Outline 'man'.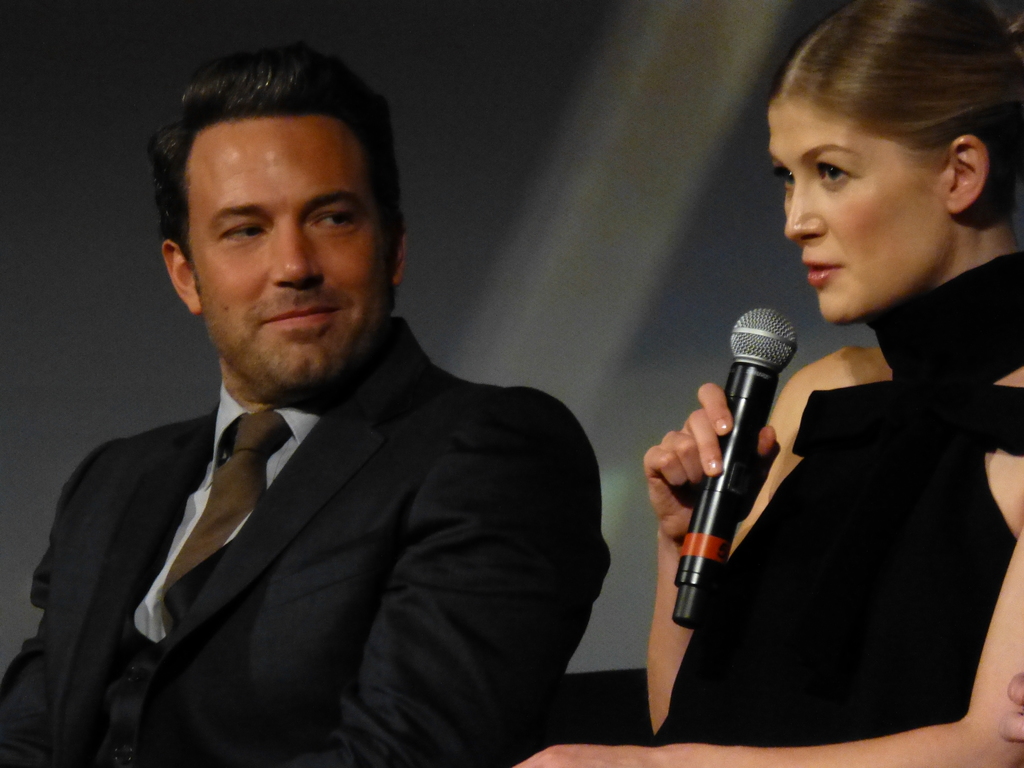
Outline: x1=10 y1=84 x2=610 y2=767.
